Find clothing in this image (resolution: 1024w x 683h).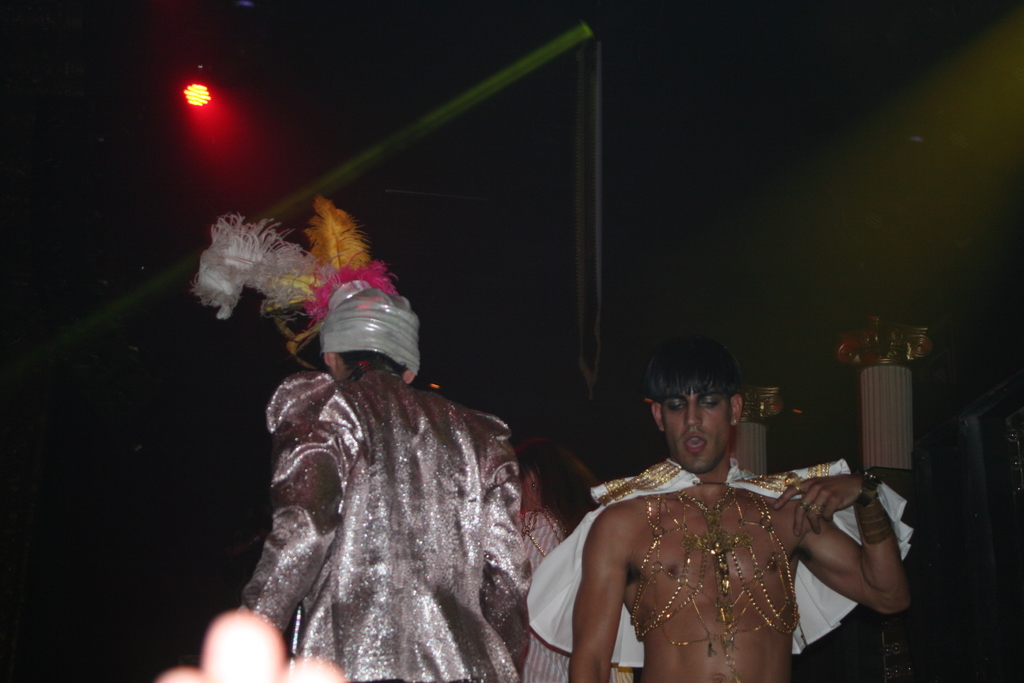
detection(223, 329, 542, 682).
